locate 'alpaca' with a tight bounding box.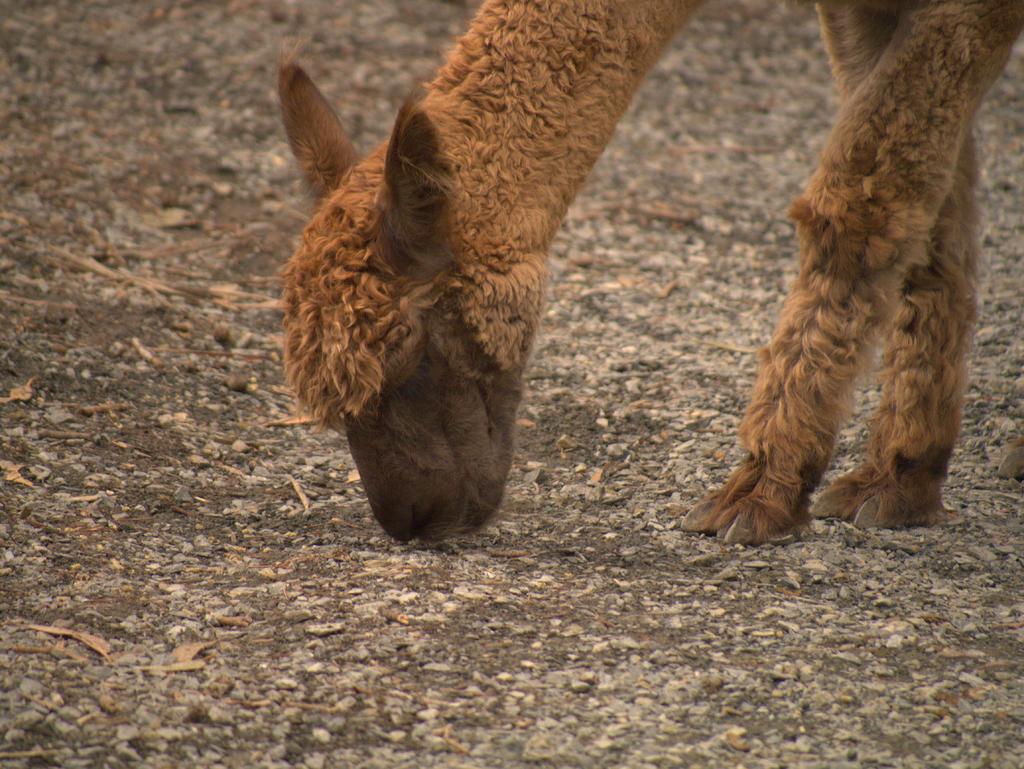
(left=277, top=0, right=1023, bottom=551).
